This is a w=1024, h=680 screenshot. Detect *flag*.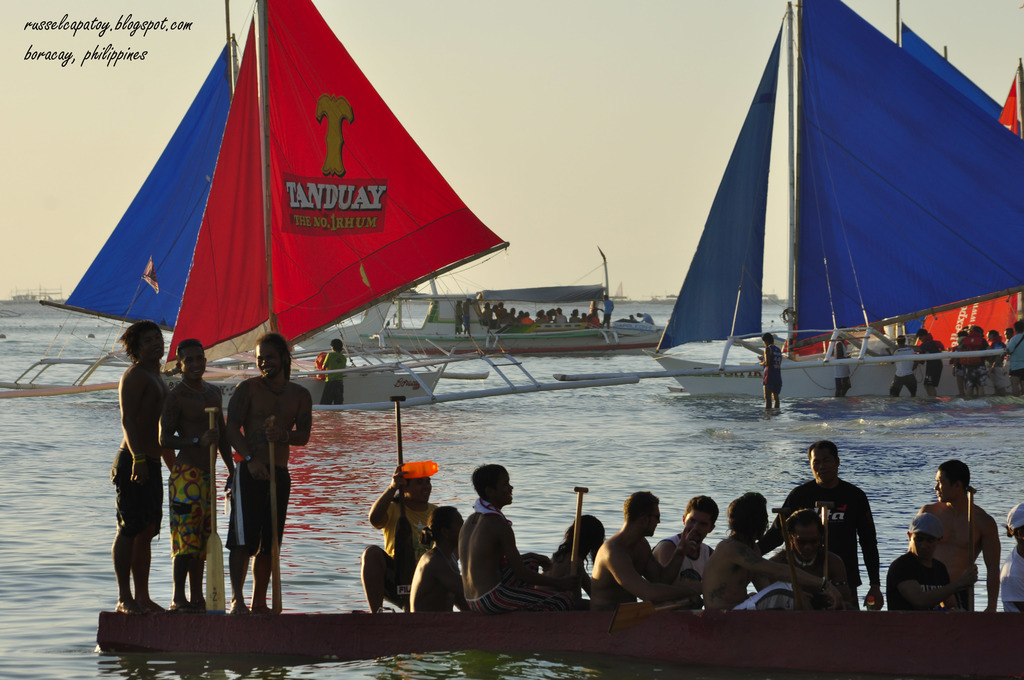
<bbox>916, 46, 1023, 340</bbox>.
